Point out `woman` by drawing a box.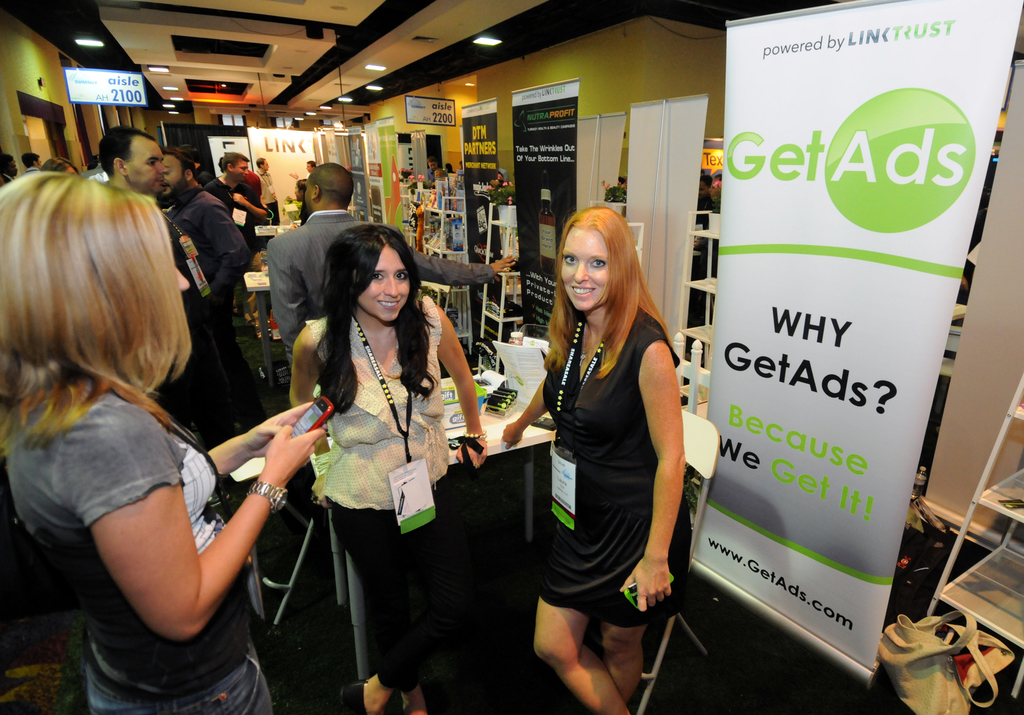
(x1=41, y1=155, x2=87, y2=181).
